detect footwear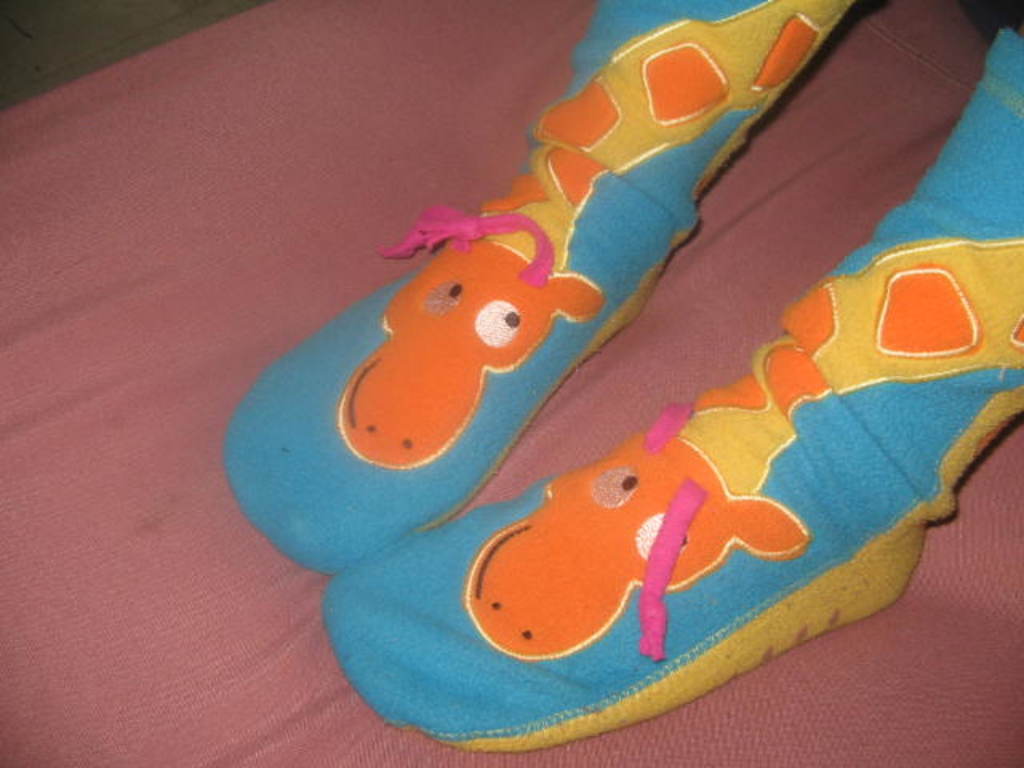
<box>221,0,861,576</box>
